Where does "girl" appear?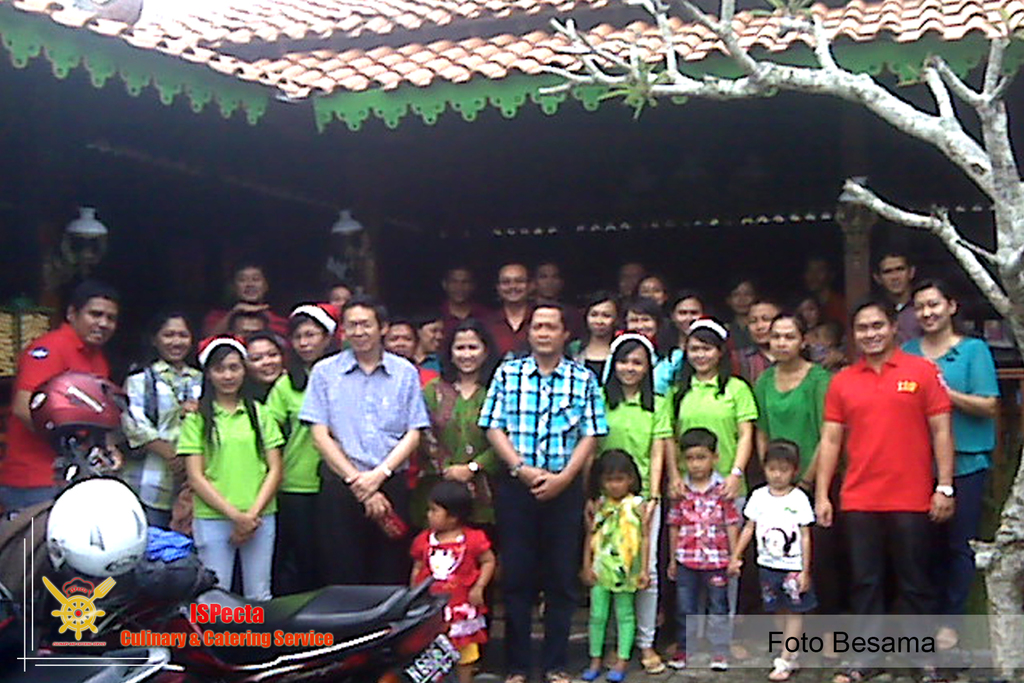
Appears at {"left": 910, "top": 279, "right": 998, "bottom": 570}.
